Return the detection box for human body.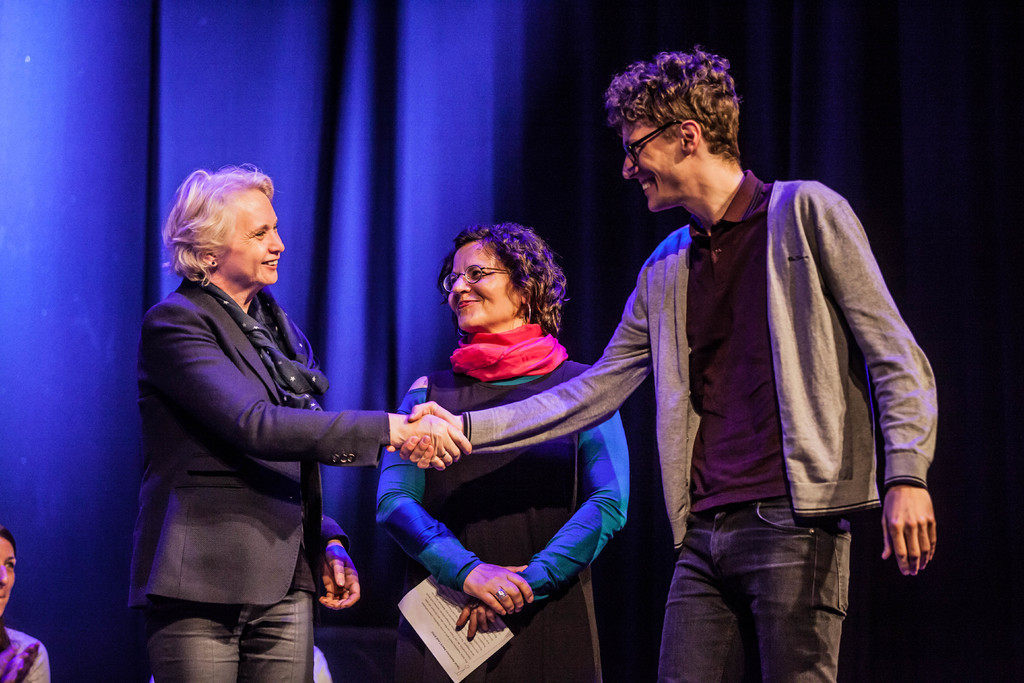
detection(132, 160, 469, 682).
